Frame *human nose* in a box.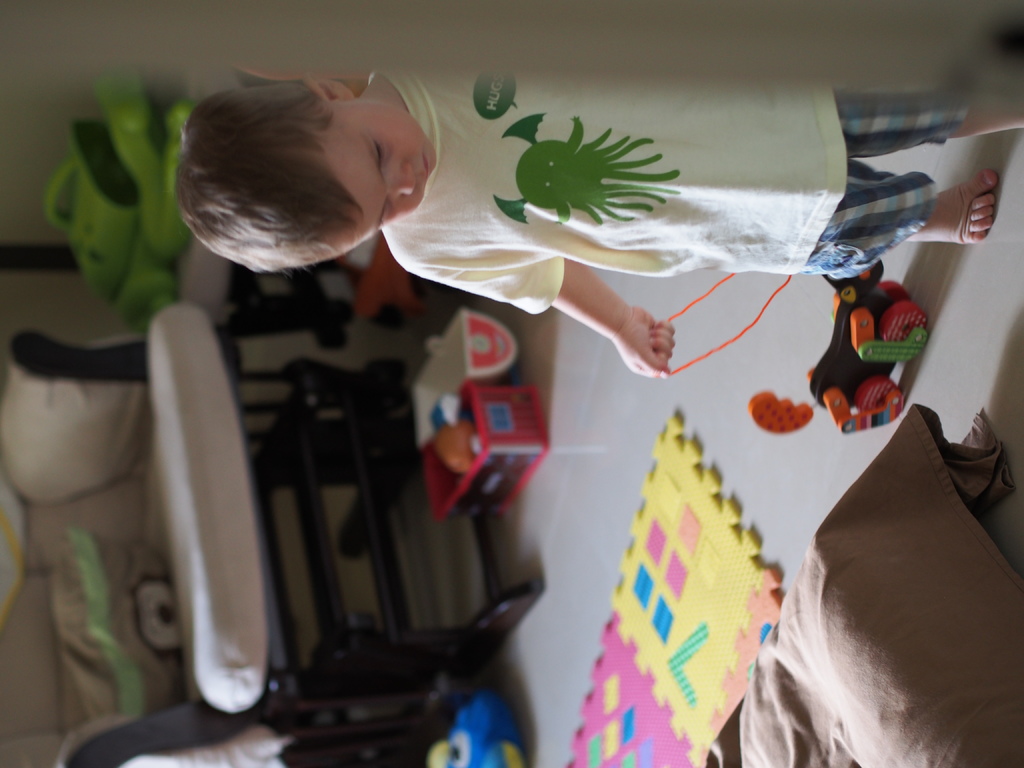
detection(390, 162, 414, 196).
